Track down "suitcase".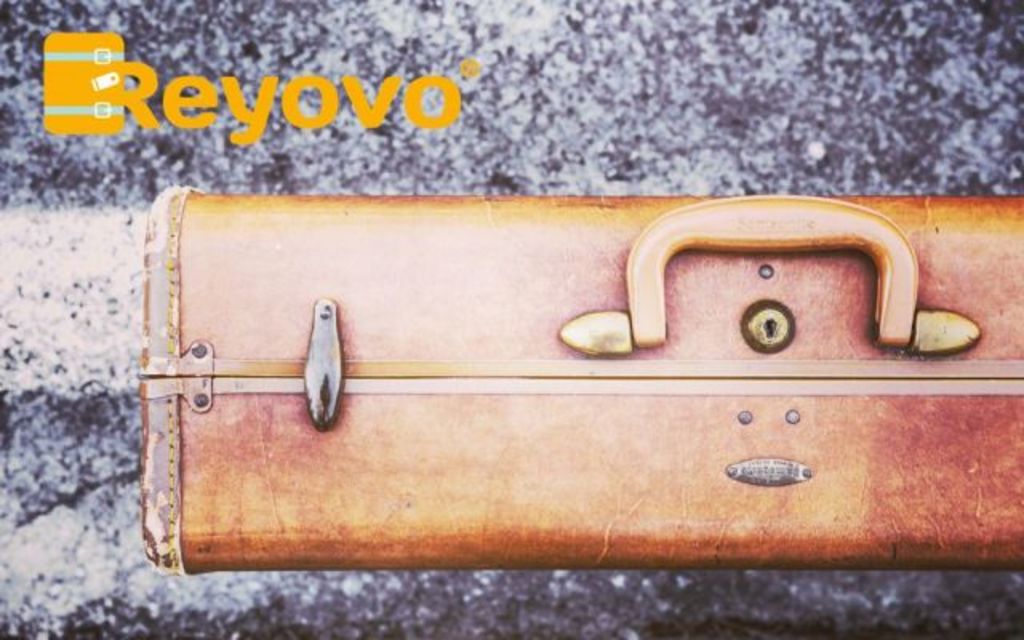
Tracked to [x1=136, y1=182, x2=1022, y2=576].
